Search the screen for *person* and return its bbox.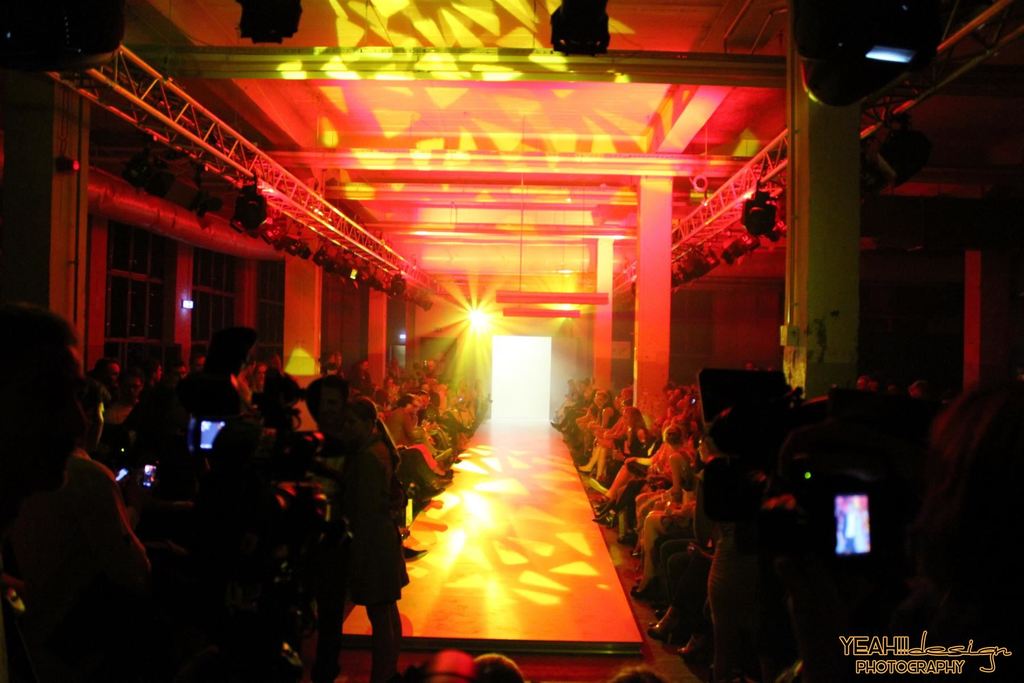
Found: (381,393,448,468).
